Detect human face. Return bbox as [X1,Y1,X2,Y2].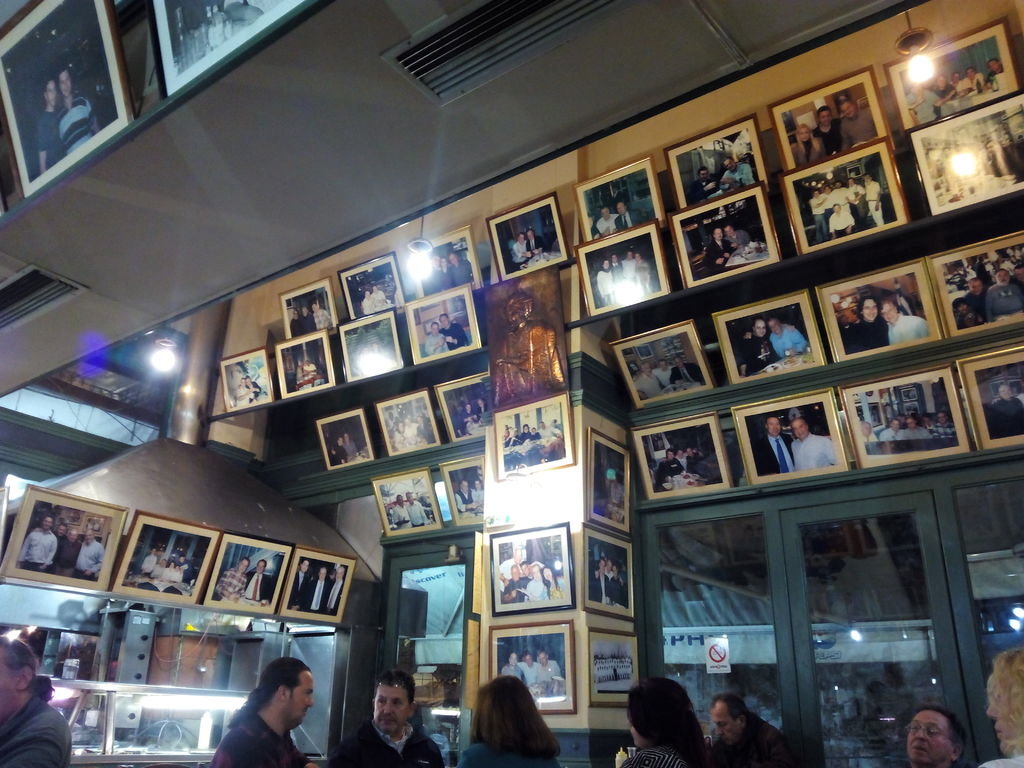
[375,686,410,733].
